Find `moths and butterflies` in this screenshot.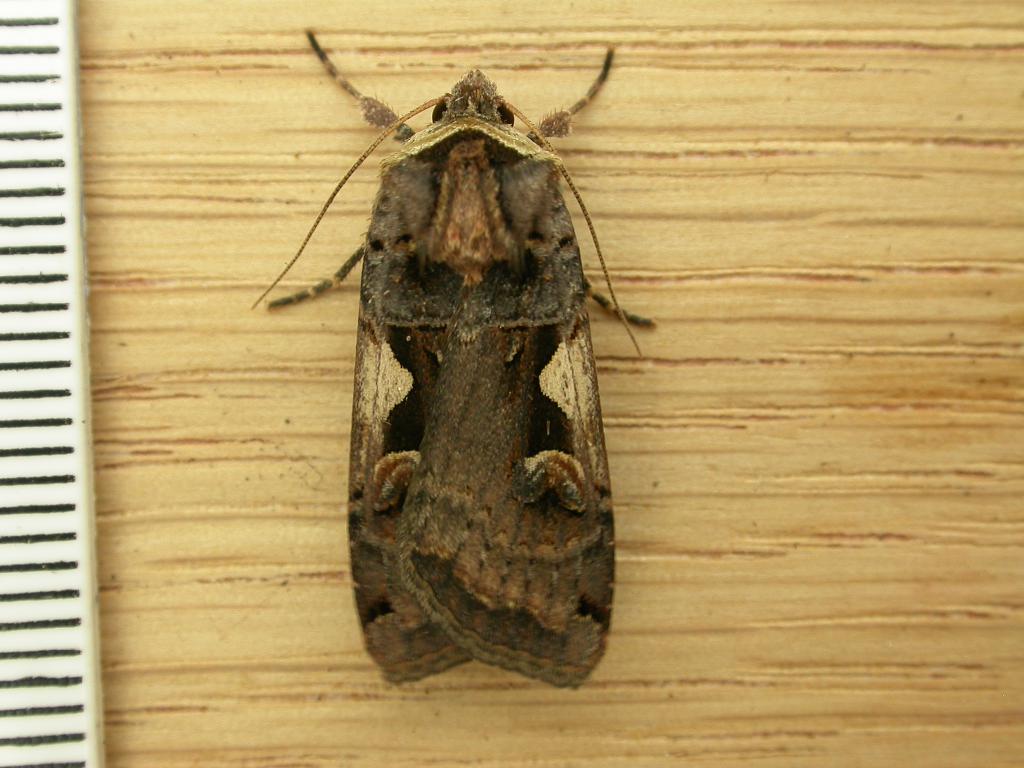
The bounding box for `moths and butterflies` is region(250, 19, 657, 689).
